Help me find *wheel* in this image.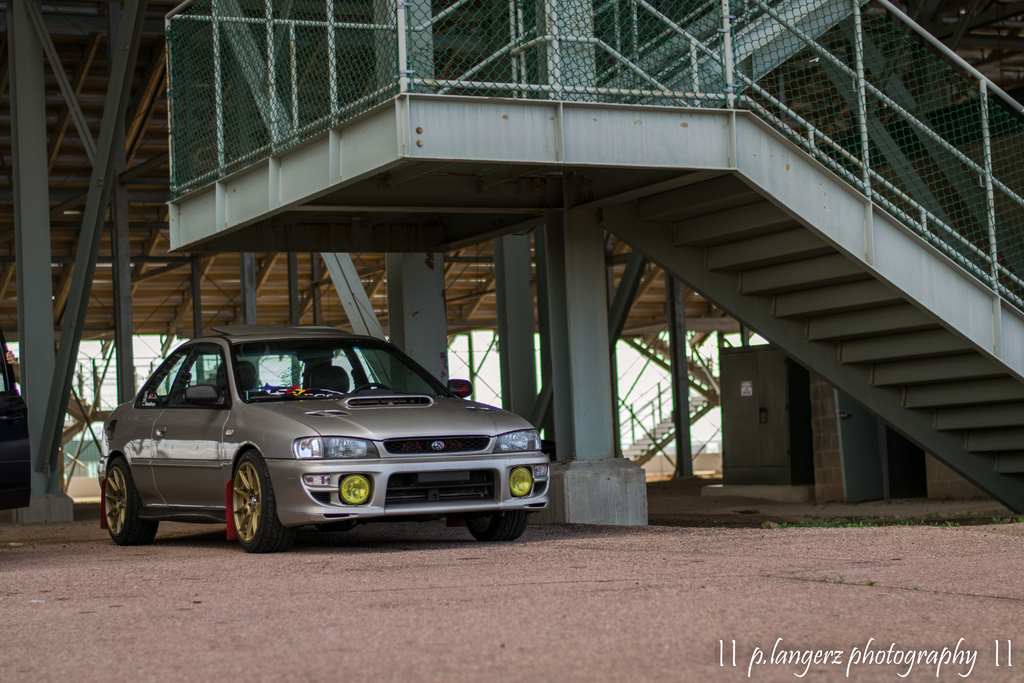
Found it: <bbox>318, 524, 355, 533</bbox>.
